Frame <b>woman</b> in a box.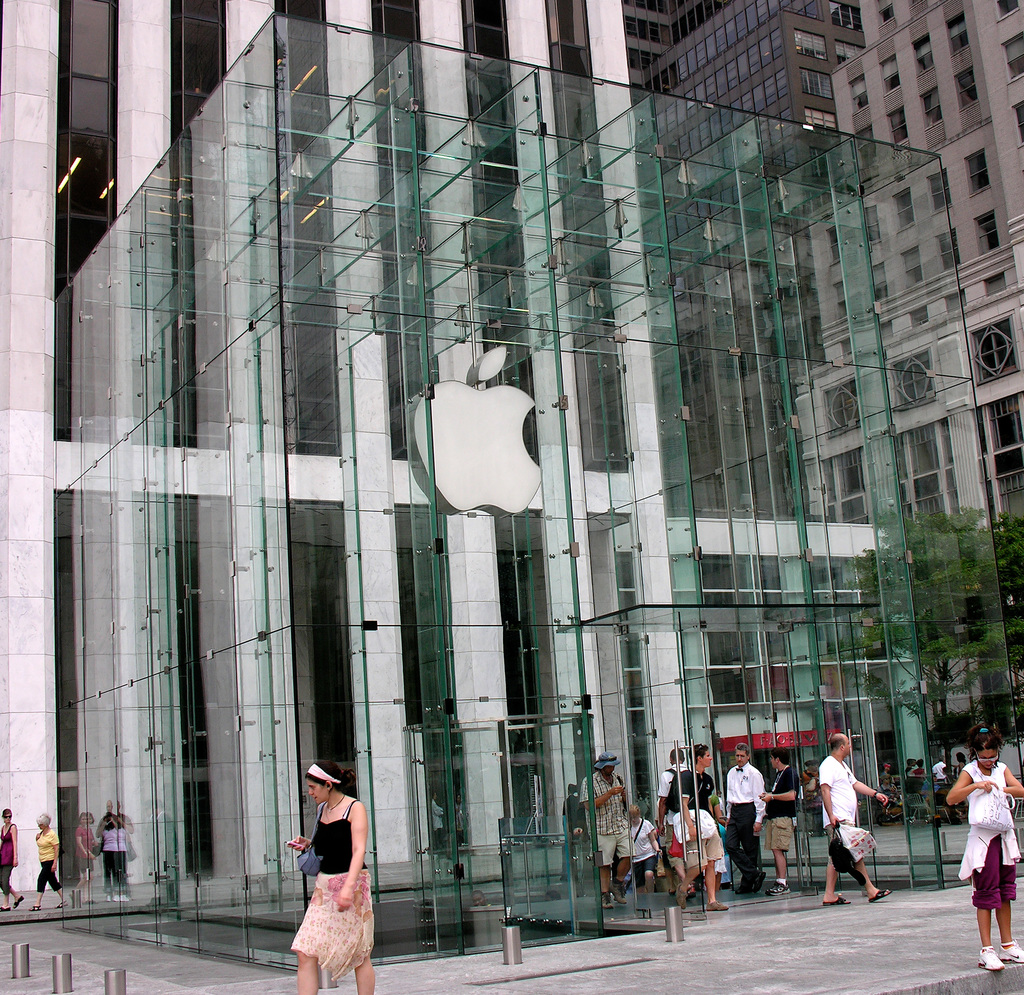
(x1=32, y1=814, x2=65, y2=914).
